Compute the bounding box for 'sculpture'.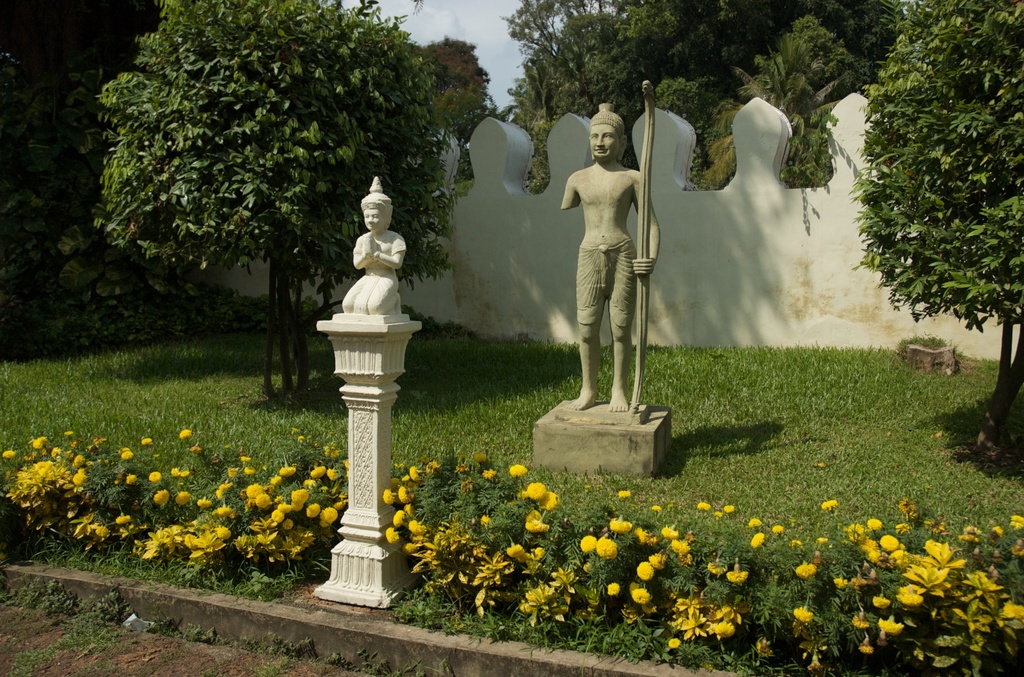
{"left": 334, "top": 169, "right": 414, "bottom": 314}.
